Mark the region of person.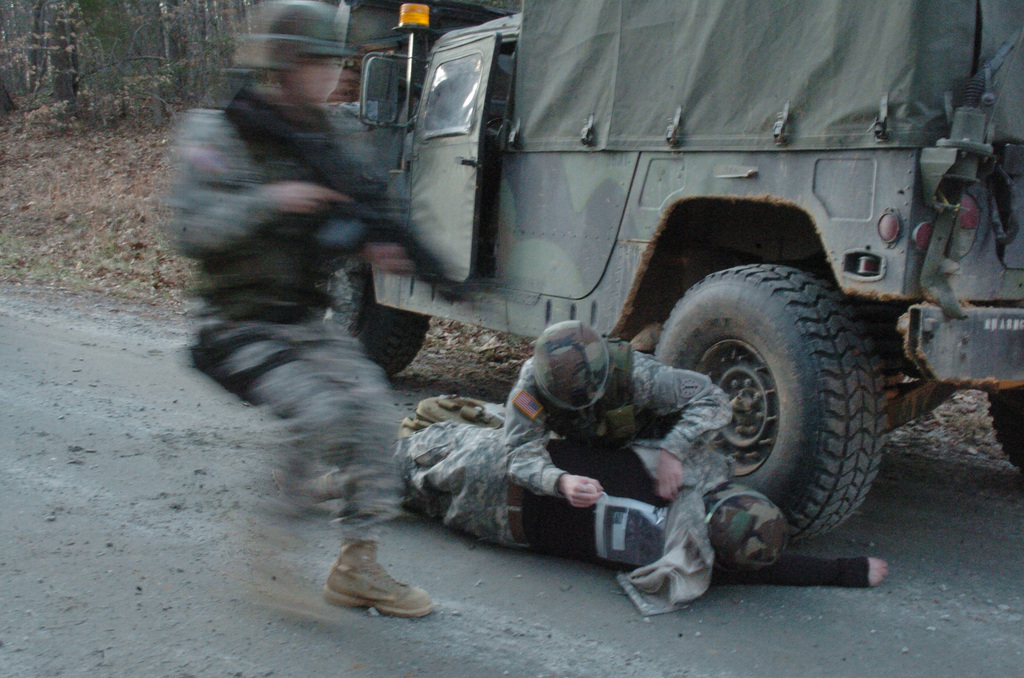
Region: 291,411,895,590.
